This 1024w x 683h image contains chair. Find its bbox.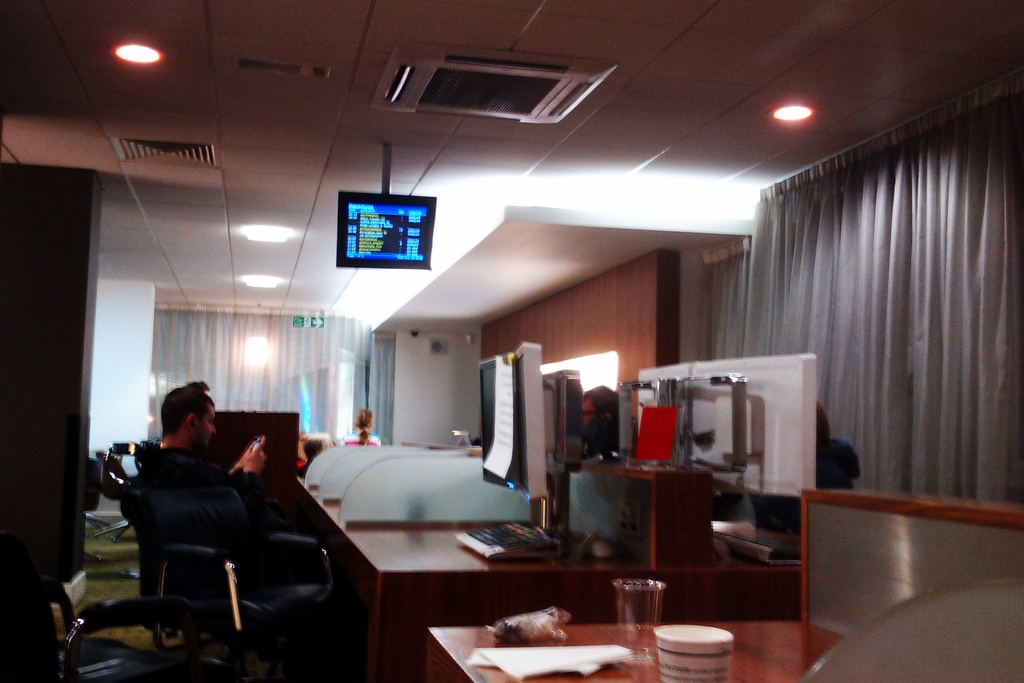
117 490 337 630.
